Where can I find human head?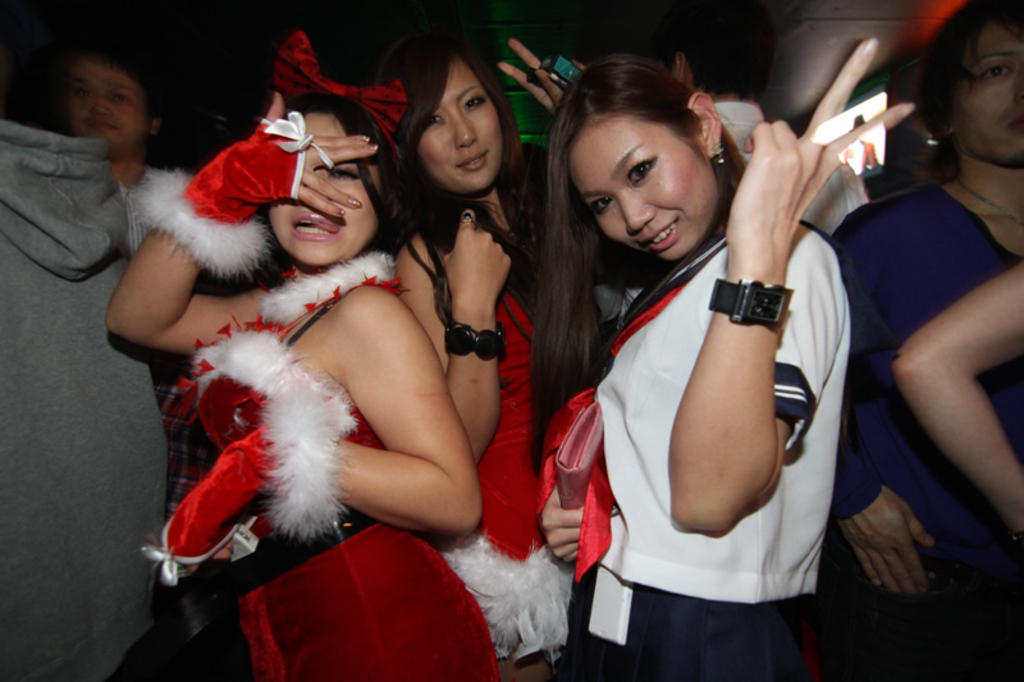
You can find it at region(549, 59, 731, 264).
